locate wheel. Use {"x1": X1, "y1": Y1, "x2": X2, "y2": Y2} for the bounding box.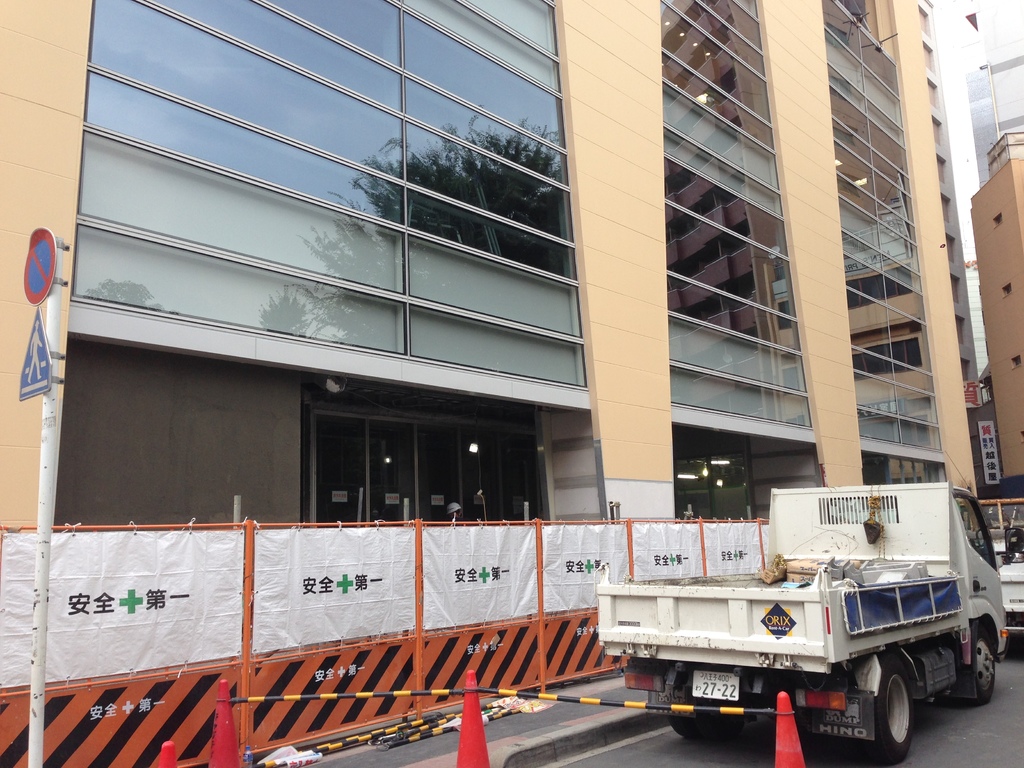
{"x1": 668, "y1": 691, "x2": 748, "y2": 735}.
